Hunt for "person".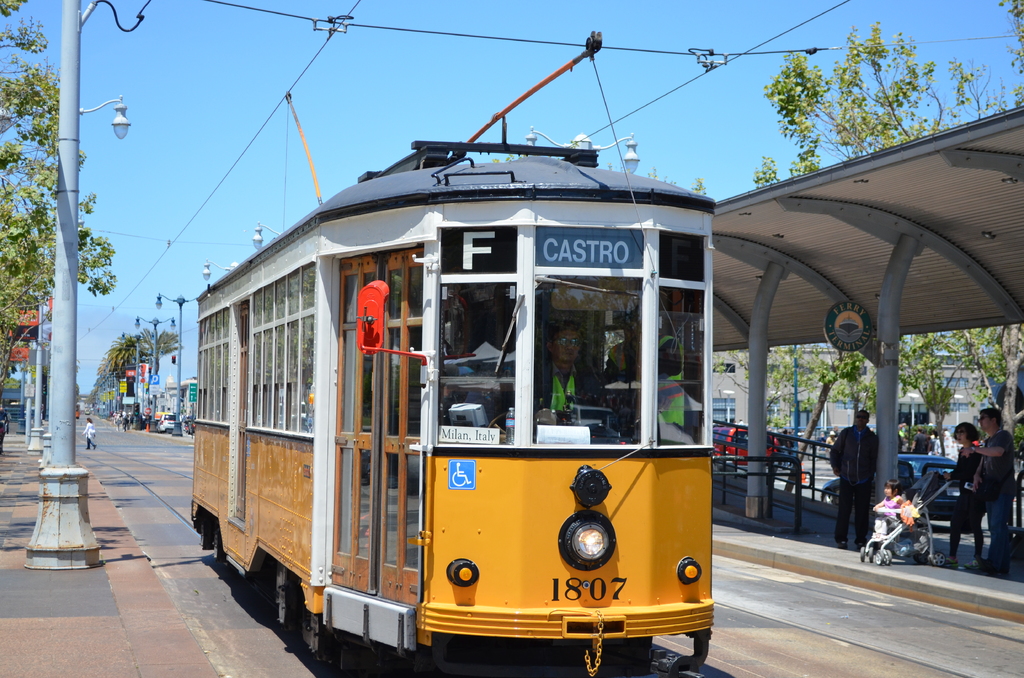
Hunted down at bbox=(635, 348, 703, 440).
